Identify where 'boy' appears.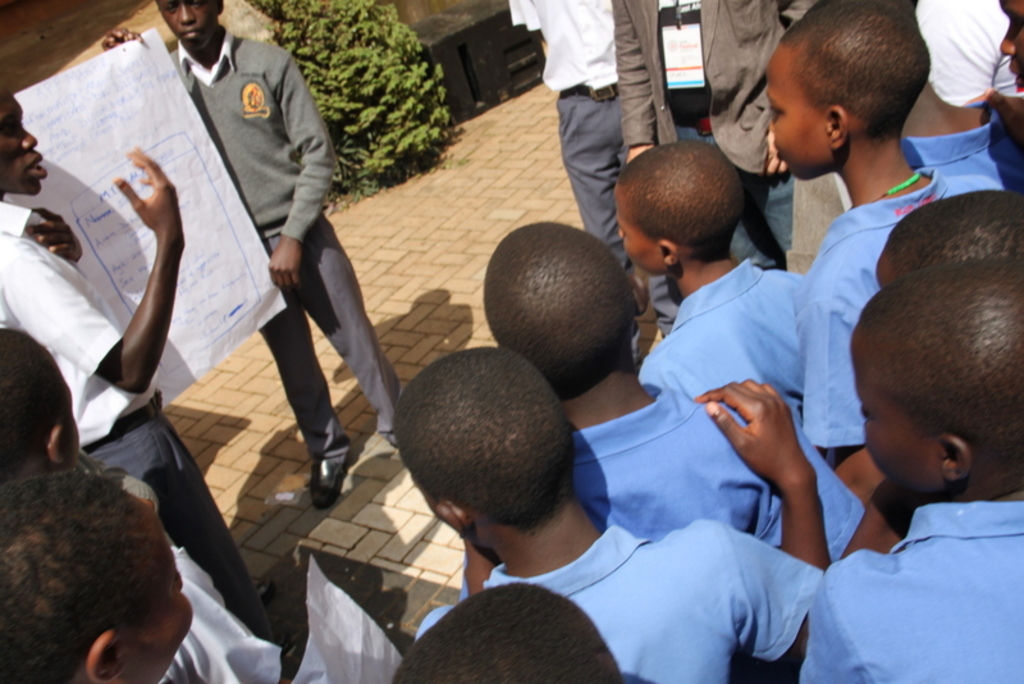
Appears at <region>0, 91, 284, 669</region>.
